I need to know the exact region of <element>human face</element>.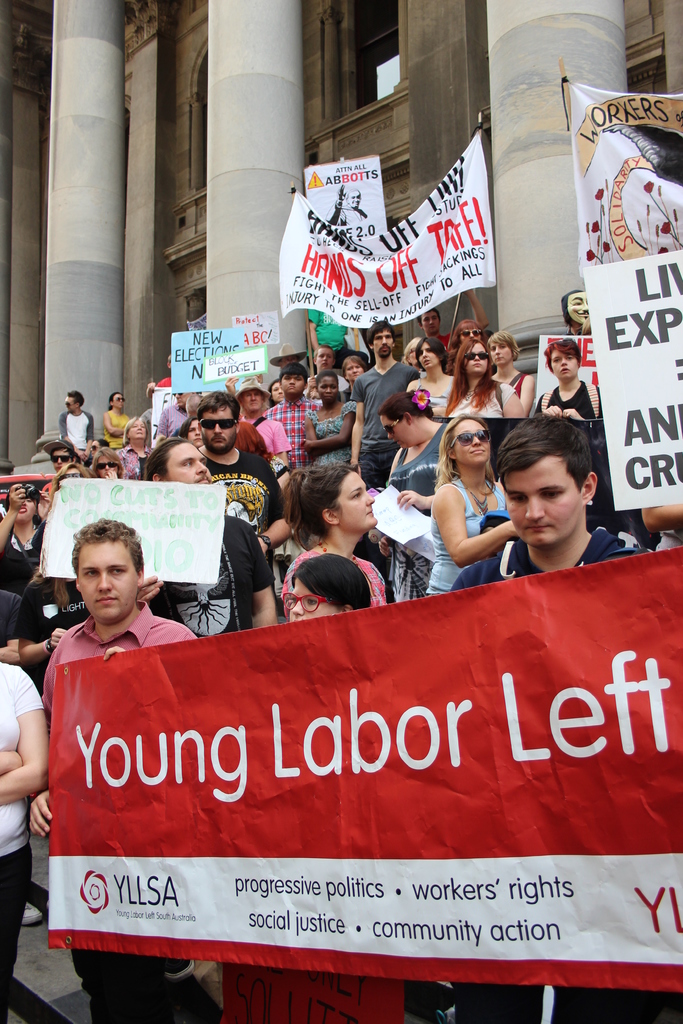
Region: locate(315, 376, 335, 400).
